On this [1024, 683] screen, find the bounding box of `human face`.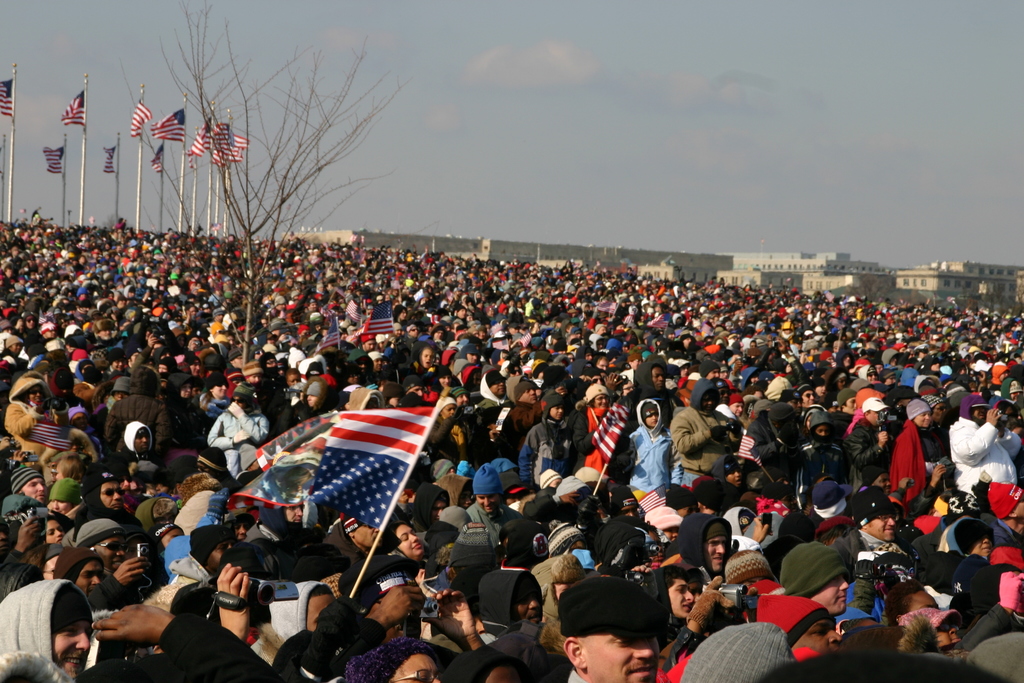
Bounding box: 74 414 86 431.
